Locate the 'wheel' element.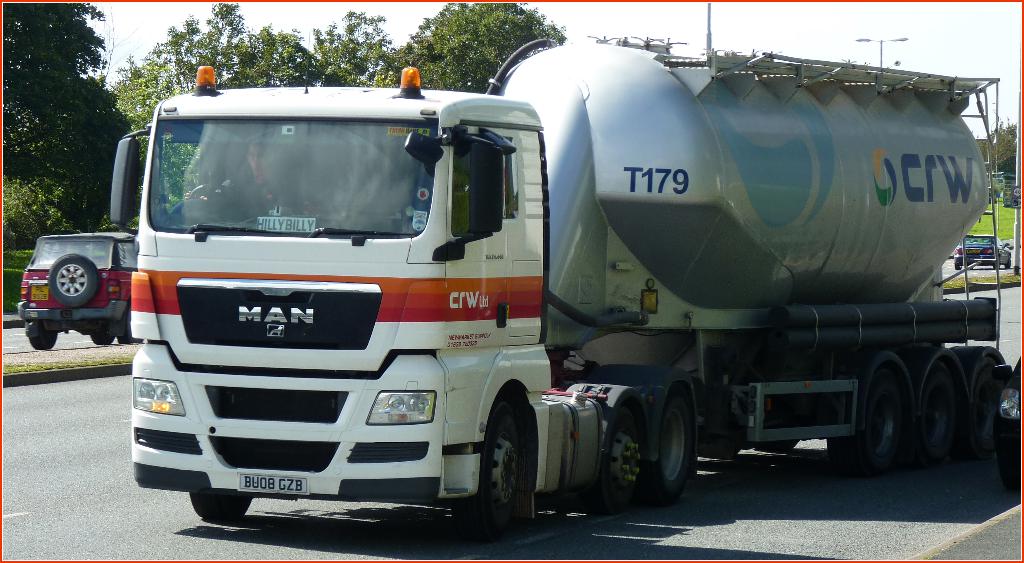
Element bbox: x1=971 y1=356 x2=995 y2=409.
